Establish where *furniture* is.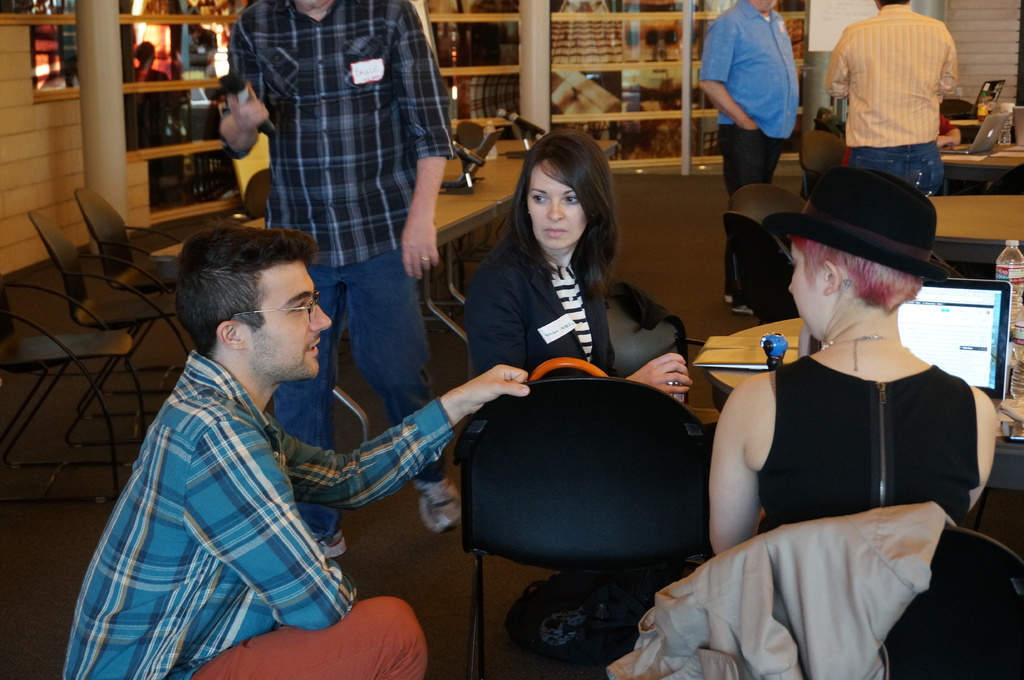
Established at l=452, t=378, r=713, b=679.
